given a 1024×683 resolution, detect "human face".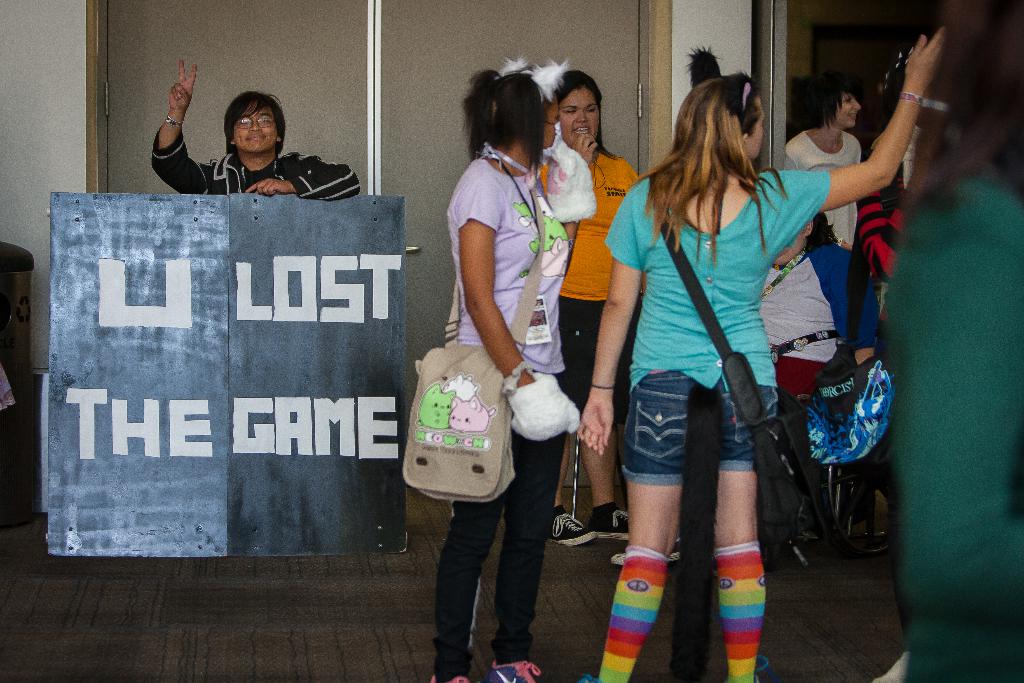
x1=233, y1=105, x2=275, y2=152.
